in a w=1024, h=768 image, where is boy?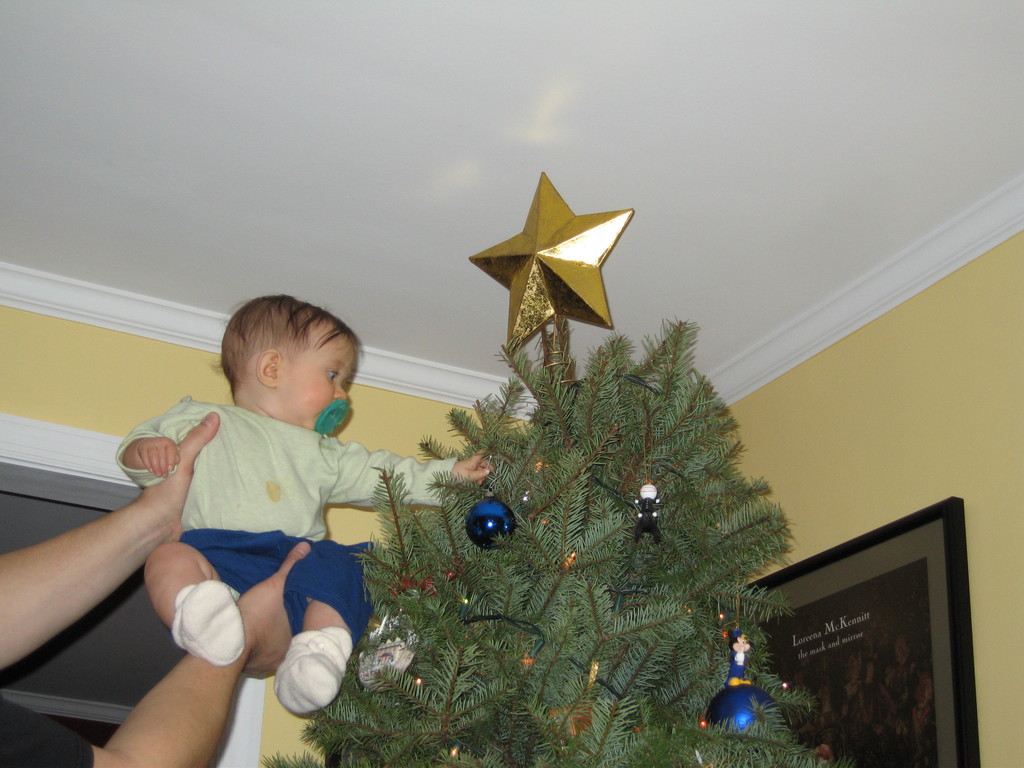
rect(123, 296, 403, 724).
